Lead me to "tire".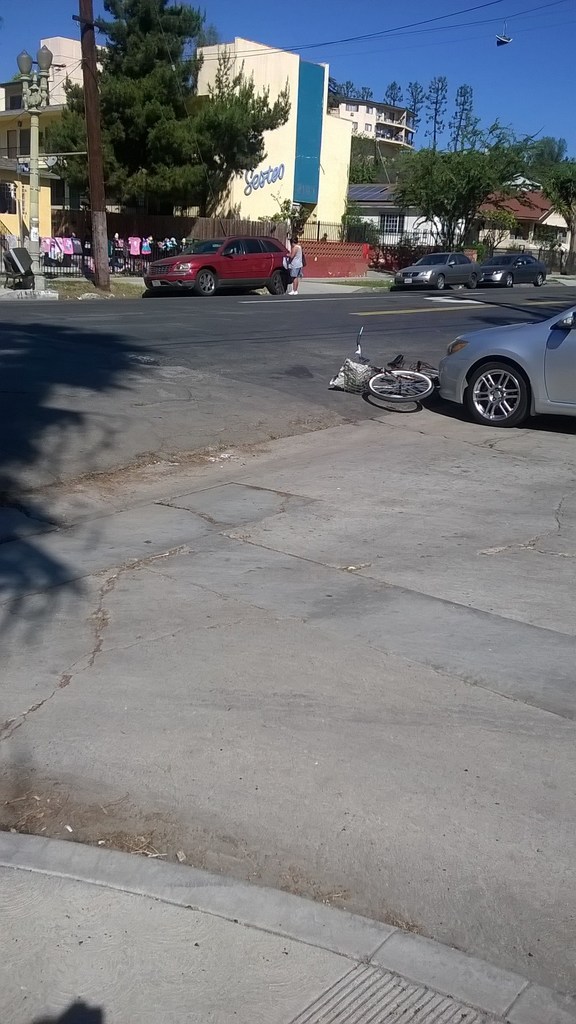
Lead to left=268, top=267, right=292, bottom=299.
